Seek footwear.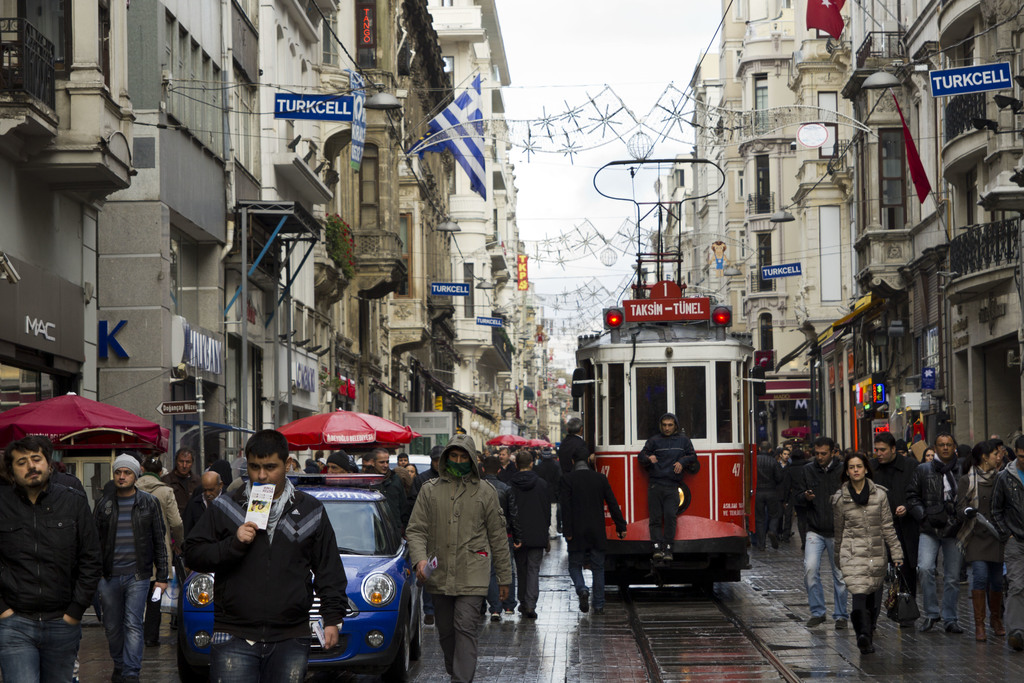
665 545 680 560.
